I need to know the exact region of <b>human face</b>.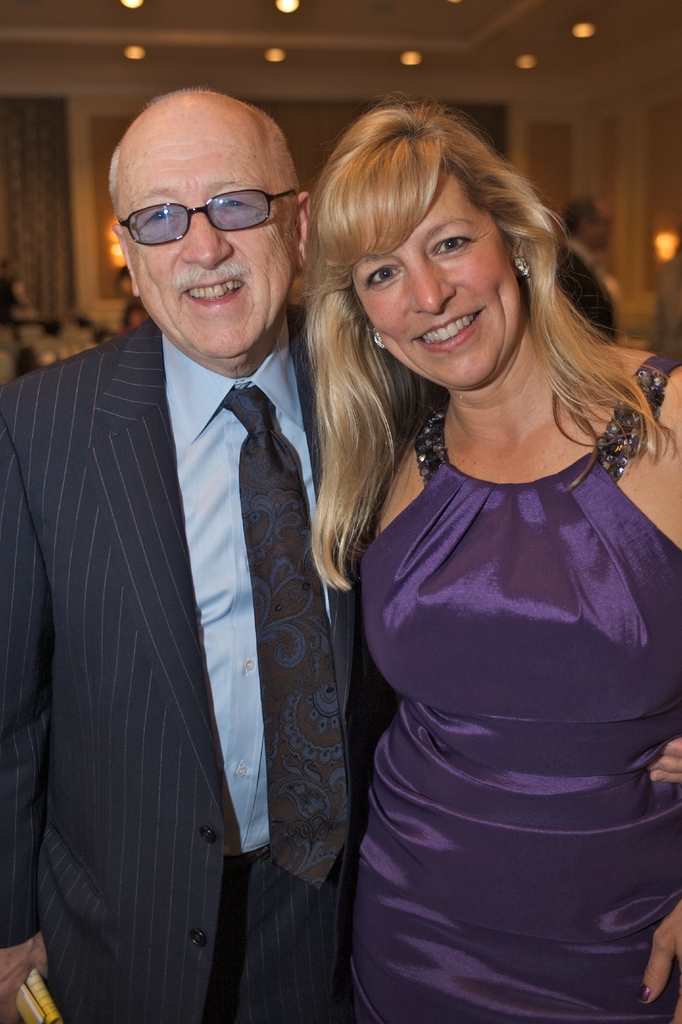
Region: bbox=[115, 123, 302, 361].
